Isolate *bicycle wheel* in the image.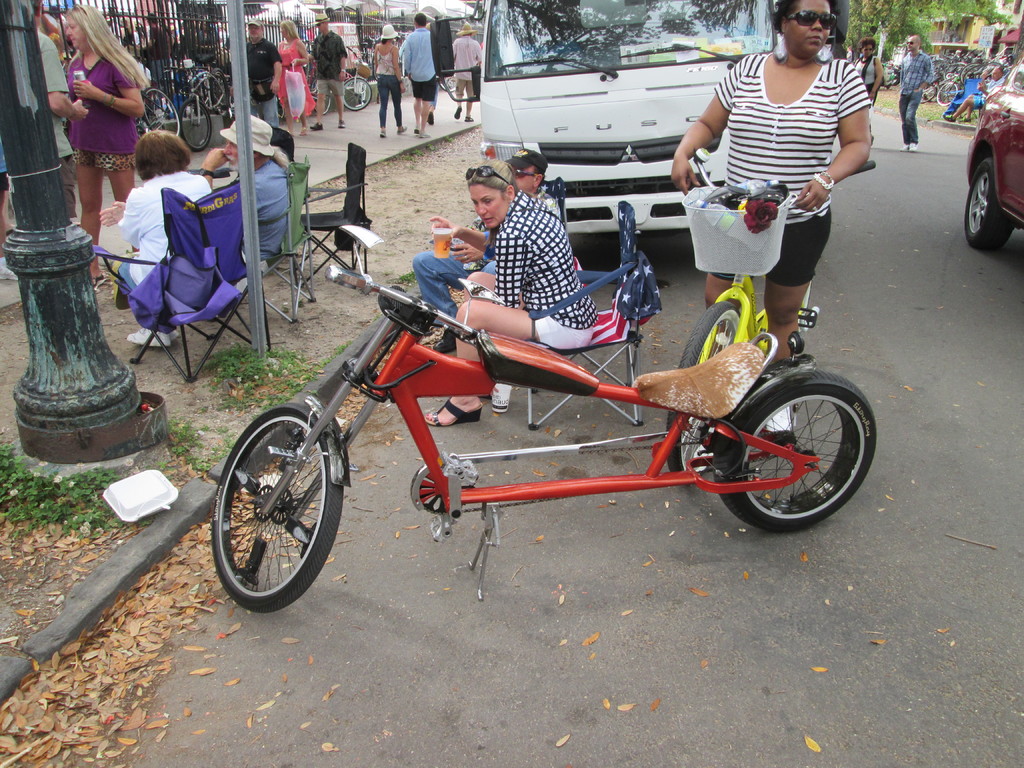
Isolated region: 191/73/232/114.
